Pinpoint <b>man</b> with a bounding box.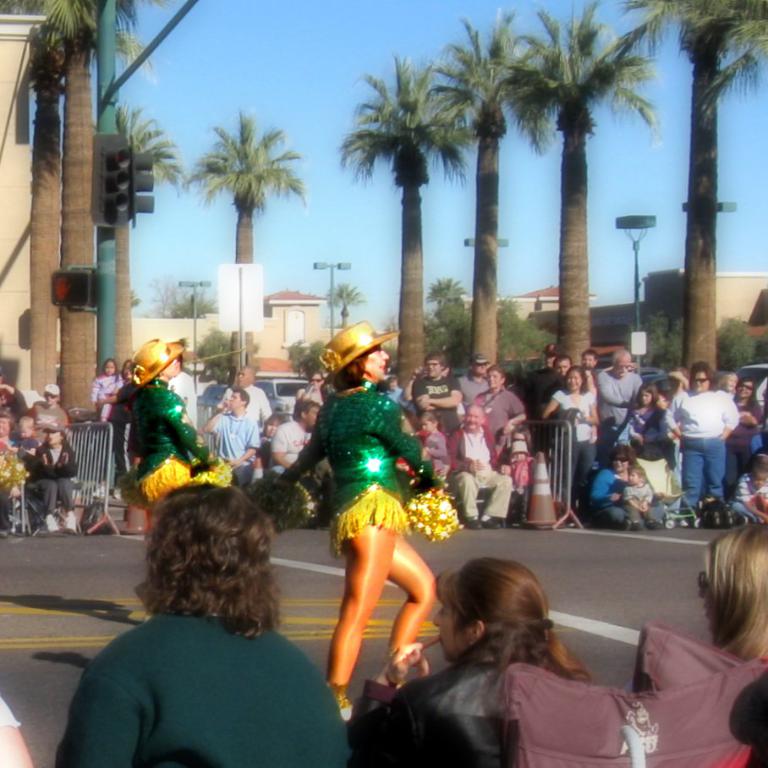
bbox(30, 388, 74, 428).
